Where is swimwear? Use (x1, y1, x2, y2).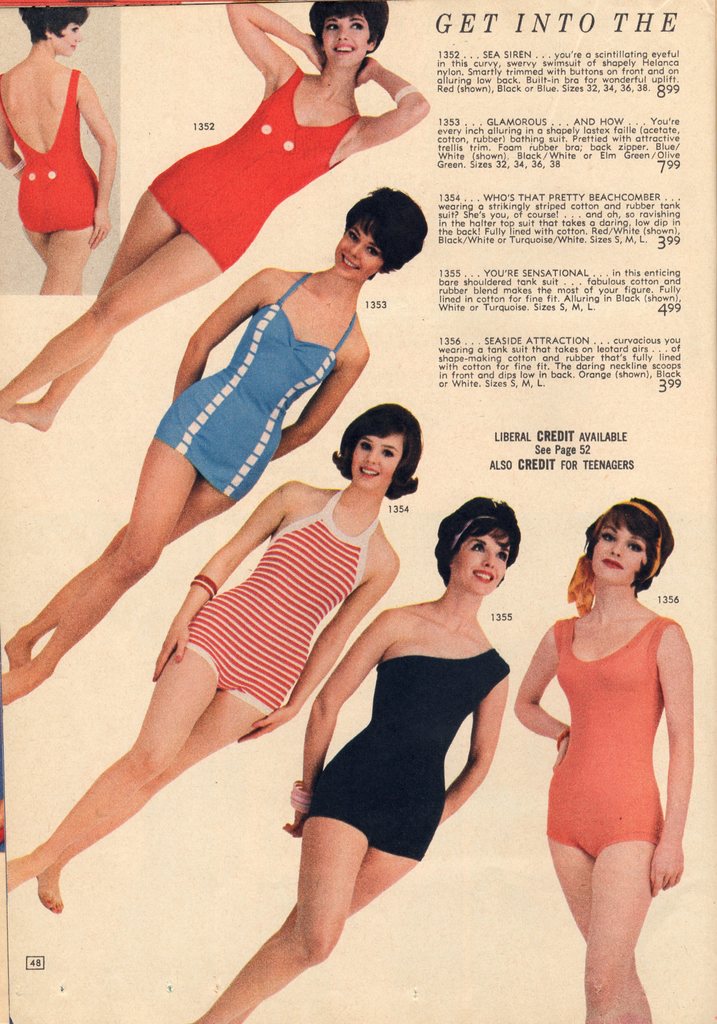
(143, 60, 362, 276).
